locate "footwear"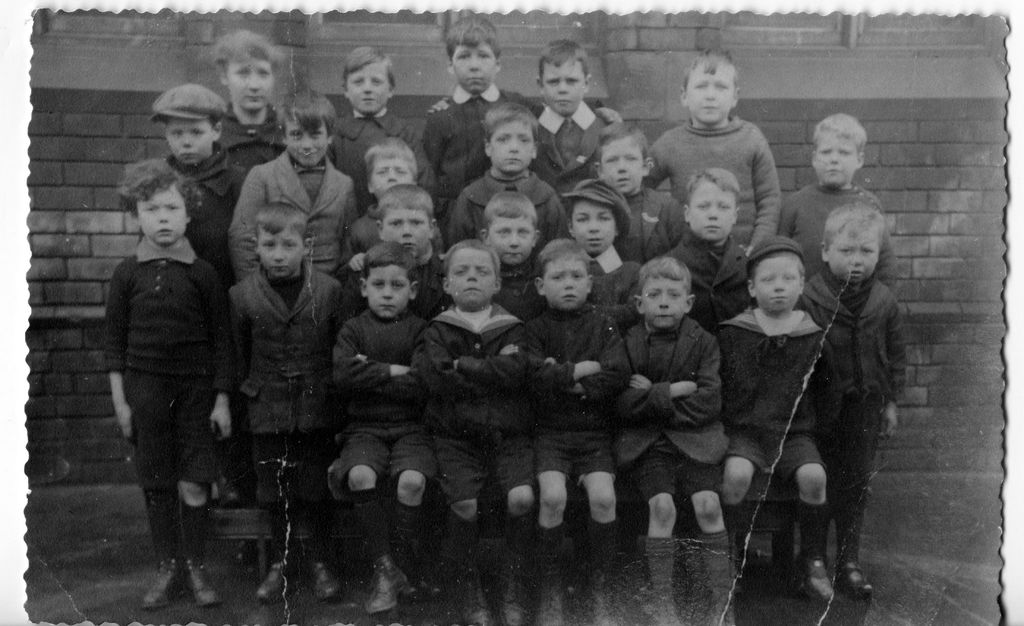
pyautogui.locateOnScreen(506, 572, 531, 625)
